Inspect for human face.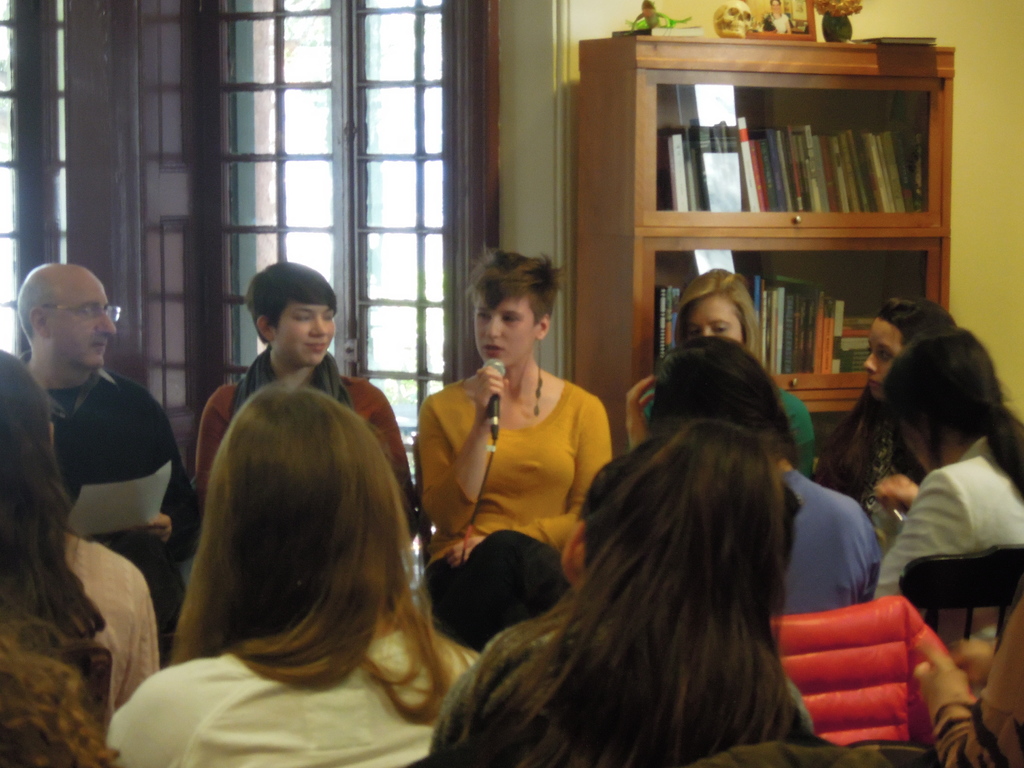
Inspection: left=679, top=303, right=744, bottom=342.
